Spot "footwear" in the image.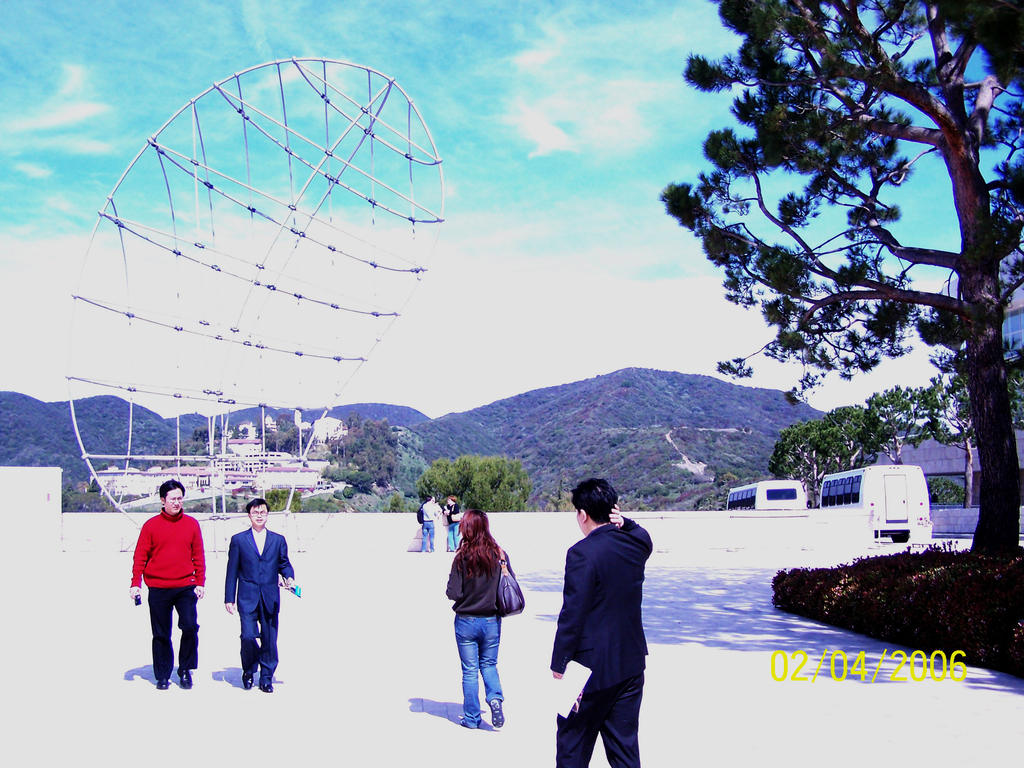
"footwear" found at bbox=[243, 669, 252, 692].
